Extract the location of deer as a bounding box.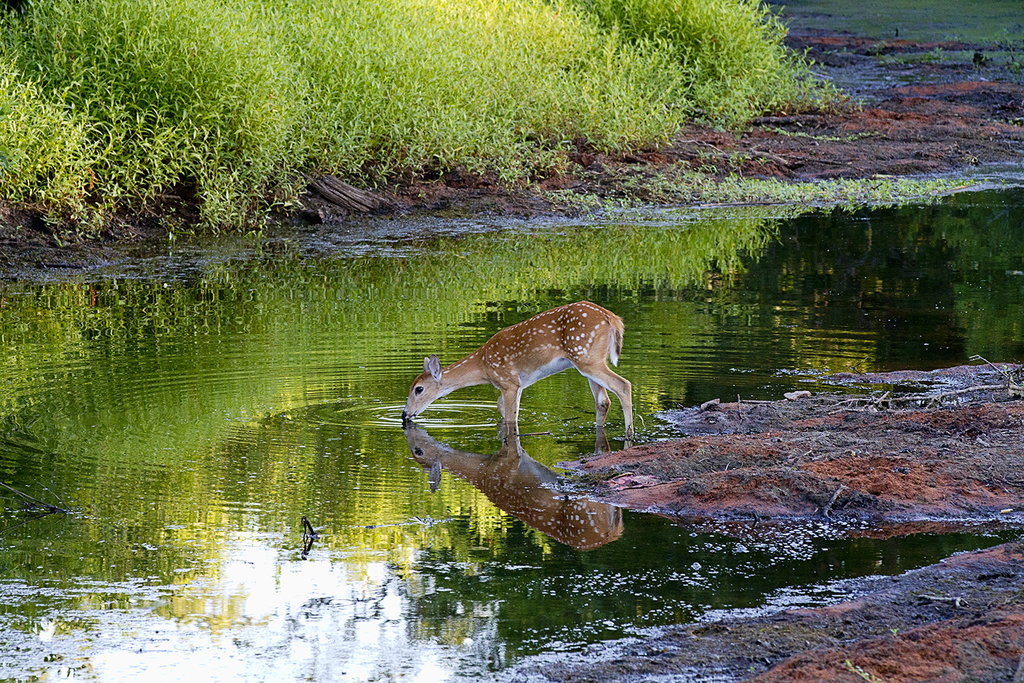
(x1=399, y1=293, x2=634, y2=439).
